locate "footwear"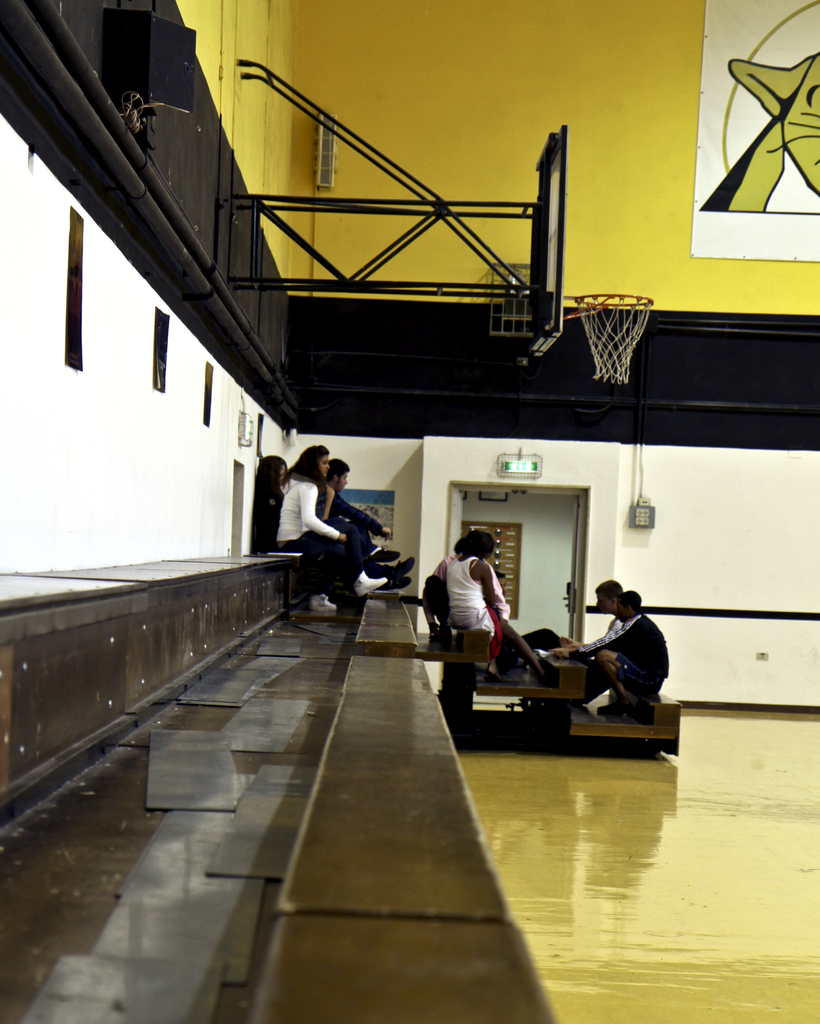
[left=353, top=570, right=390, bottom=598]
